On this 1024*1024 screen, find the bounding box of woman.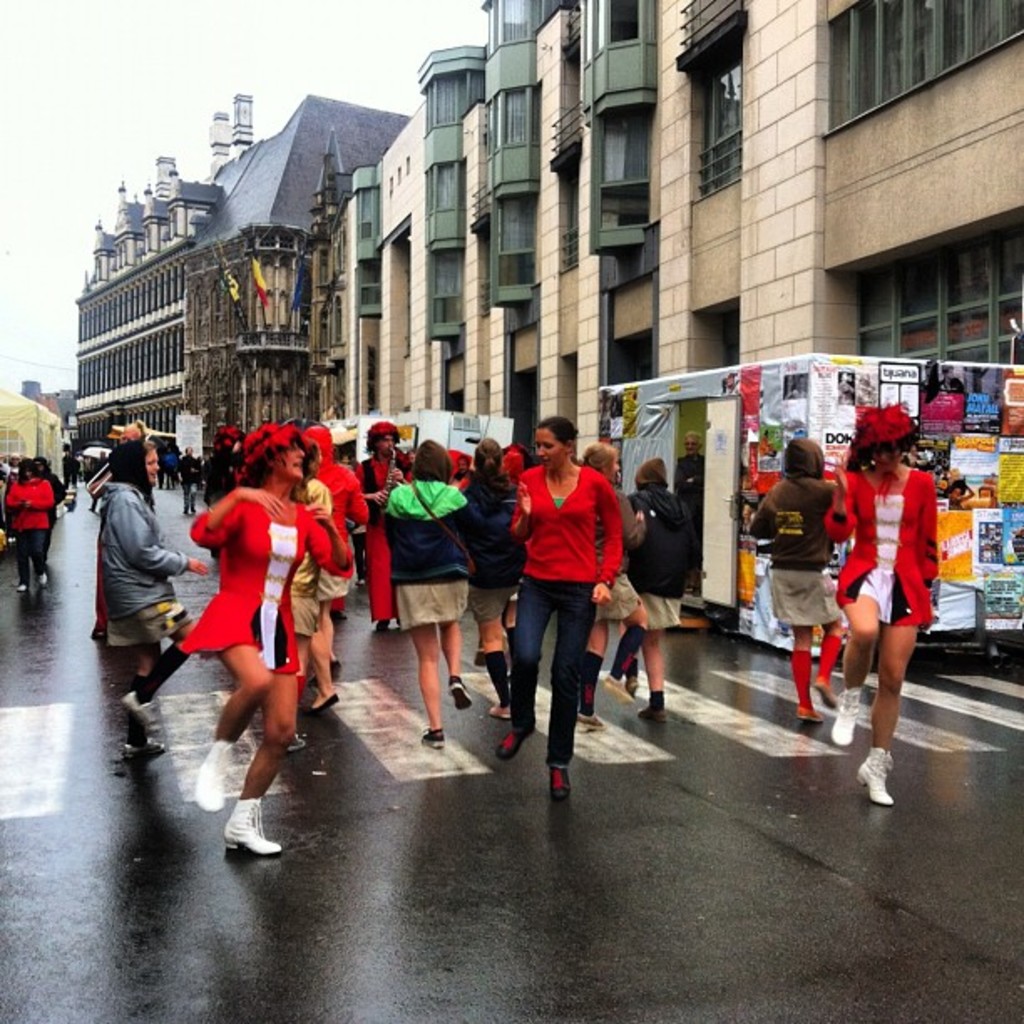
Bounding box: (746,432,848,730).
